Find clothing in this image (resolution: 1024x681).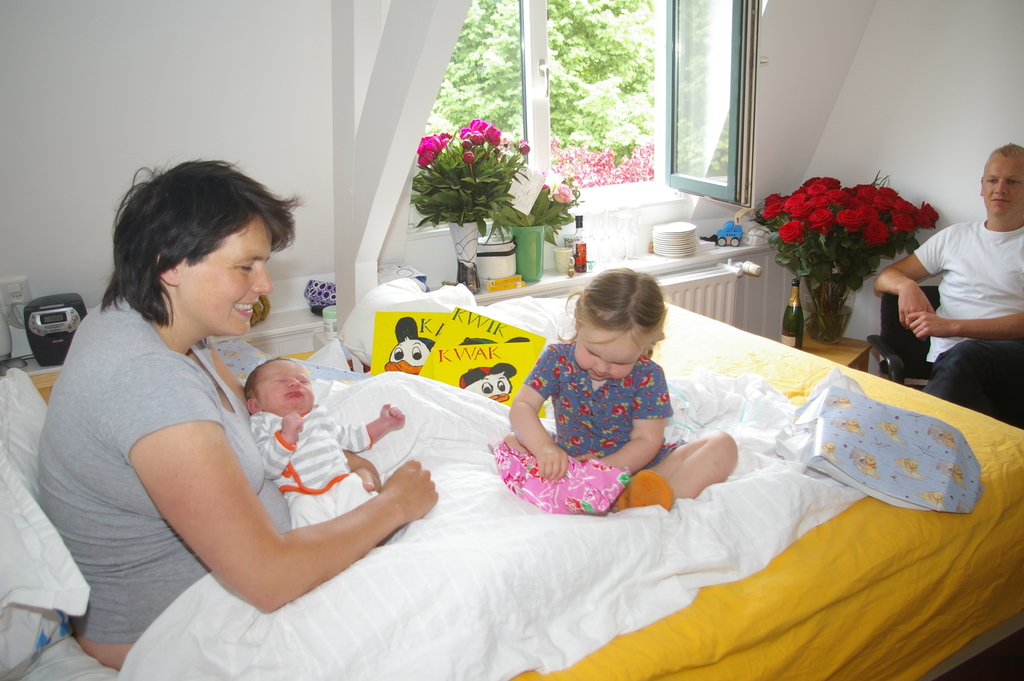
bbox=[528, 338, 673, 472].
